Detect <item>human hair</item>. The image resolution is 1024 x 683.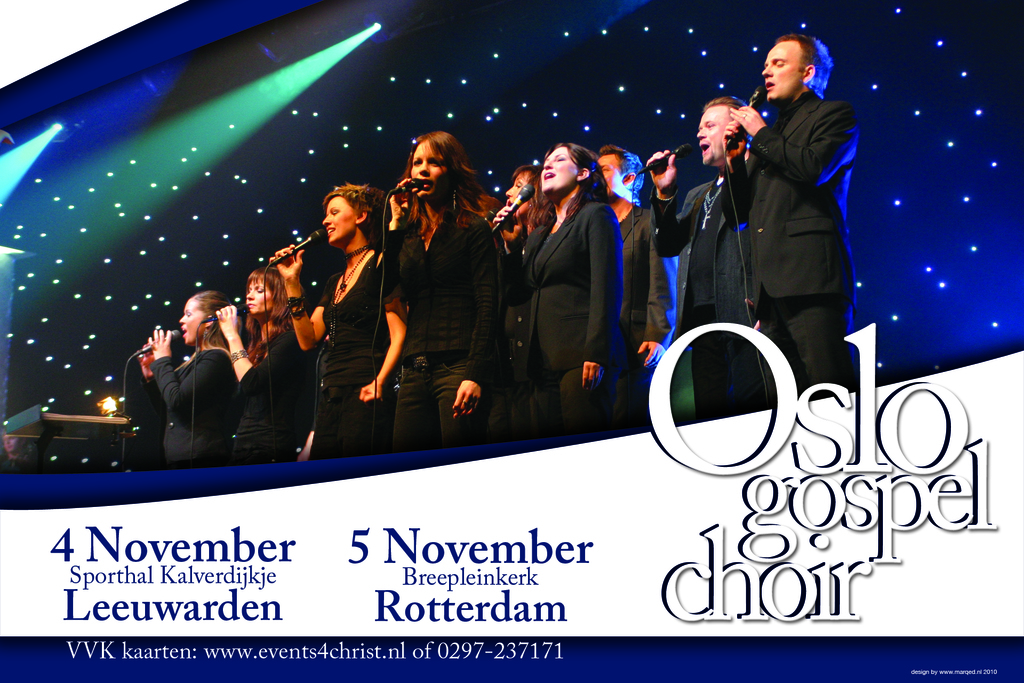
region(193, 290, 224, 318).
